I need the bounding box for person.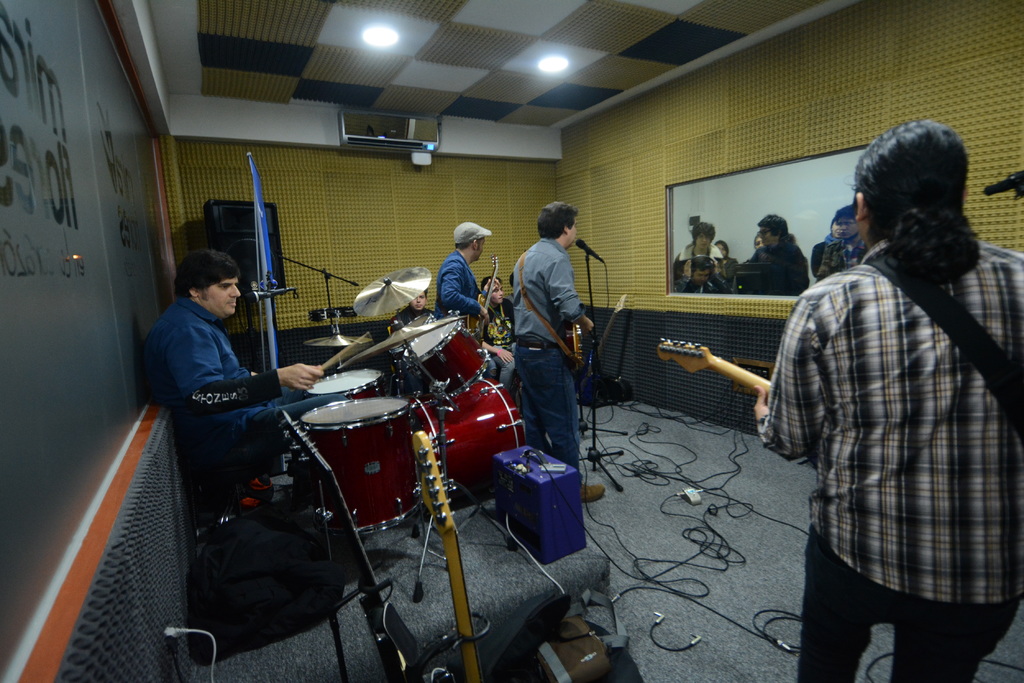
Here it is: Rect(433, 220, 496, 318).
